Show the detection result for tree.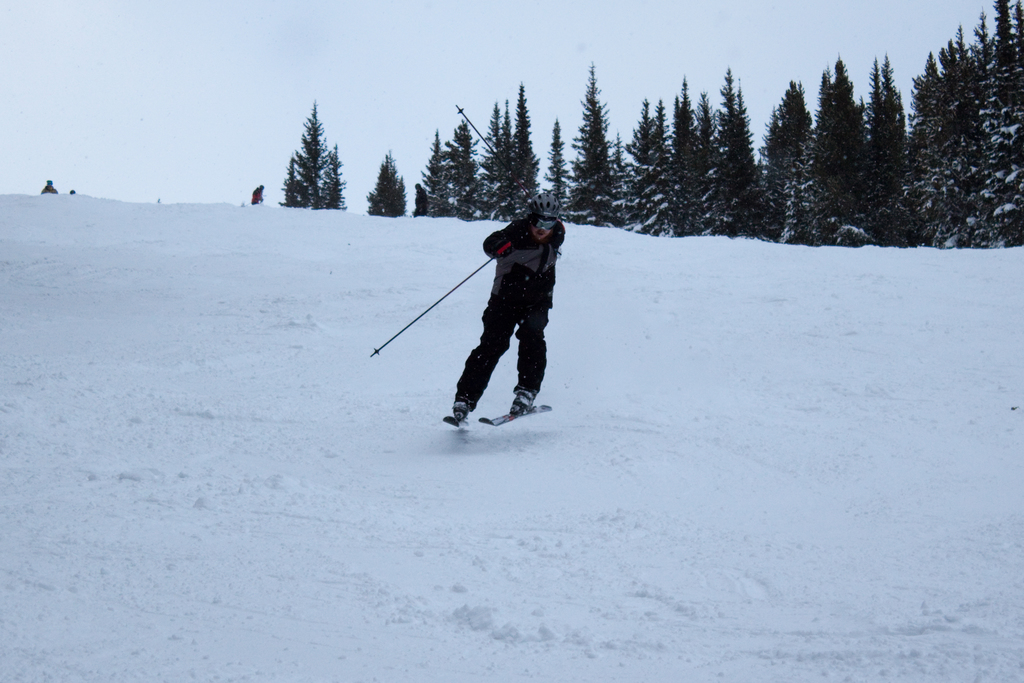
box=[719, 88, 767, 238].
